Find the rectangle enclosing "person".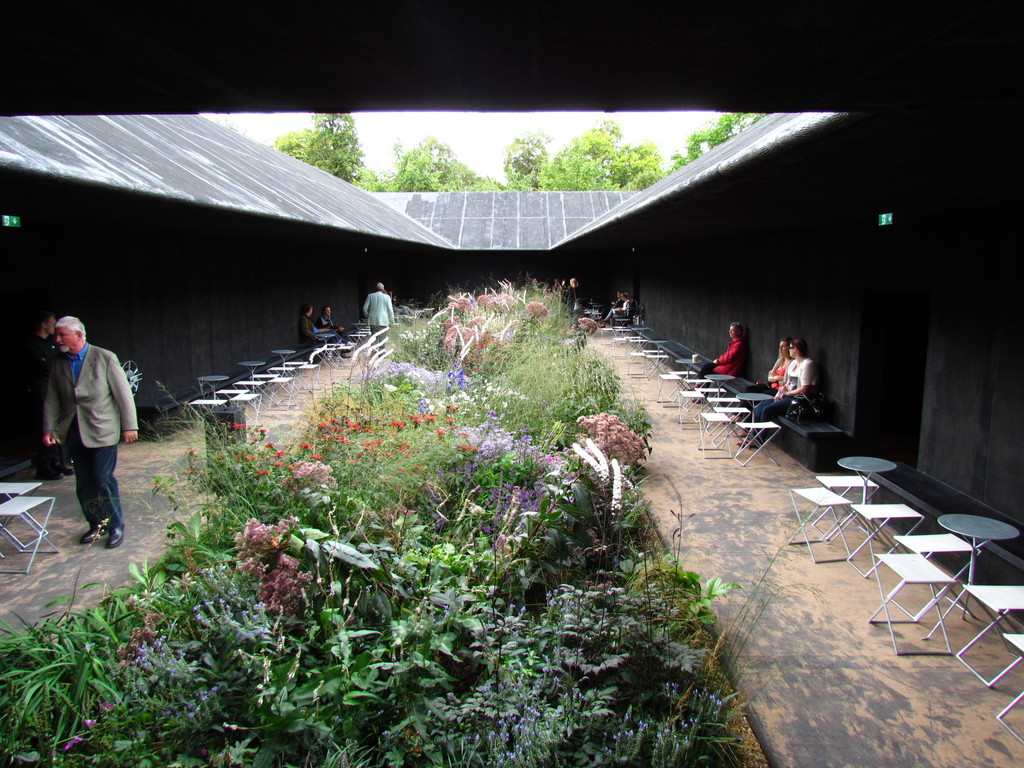
BBox(44, 314, 138, 540).
